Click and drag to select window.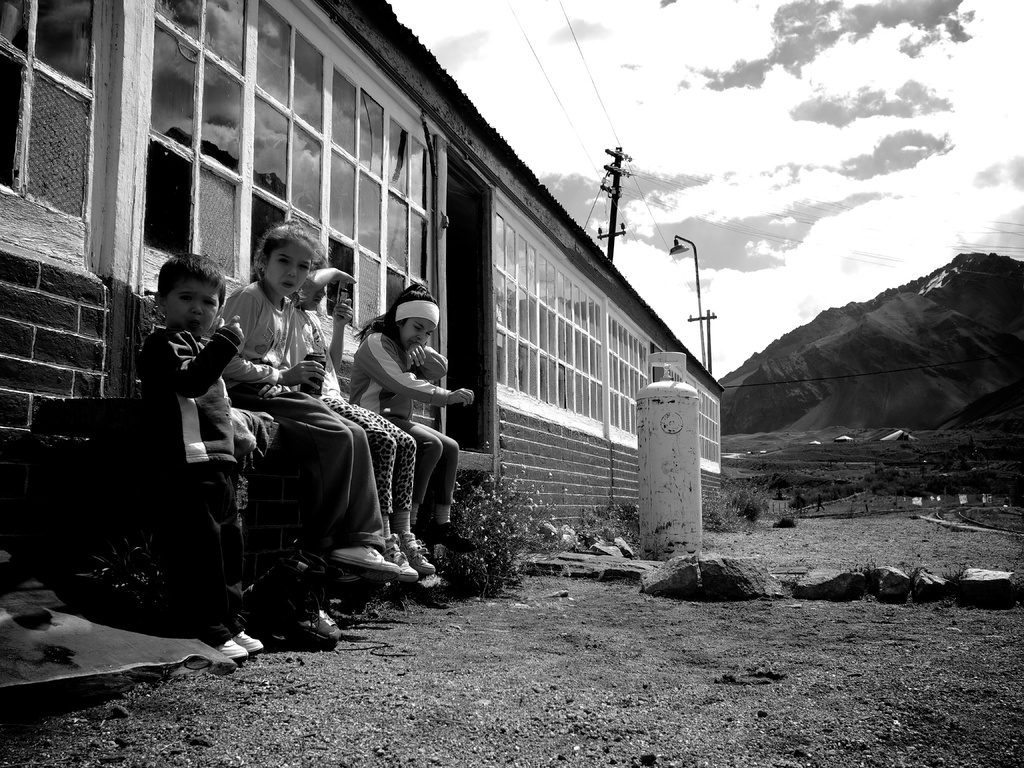
Selection: box=[488, 186, 606, 440].
